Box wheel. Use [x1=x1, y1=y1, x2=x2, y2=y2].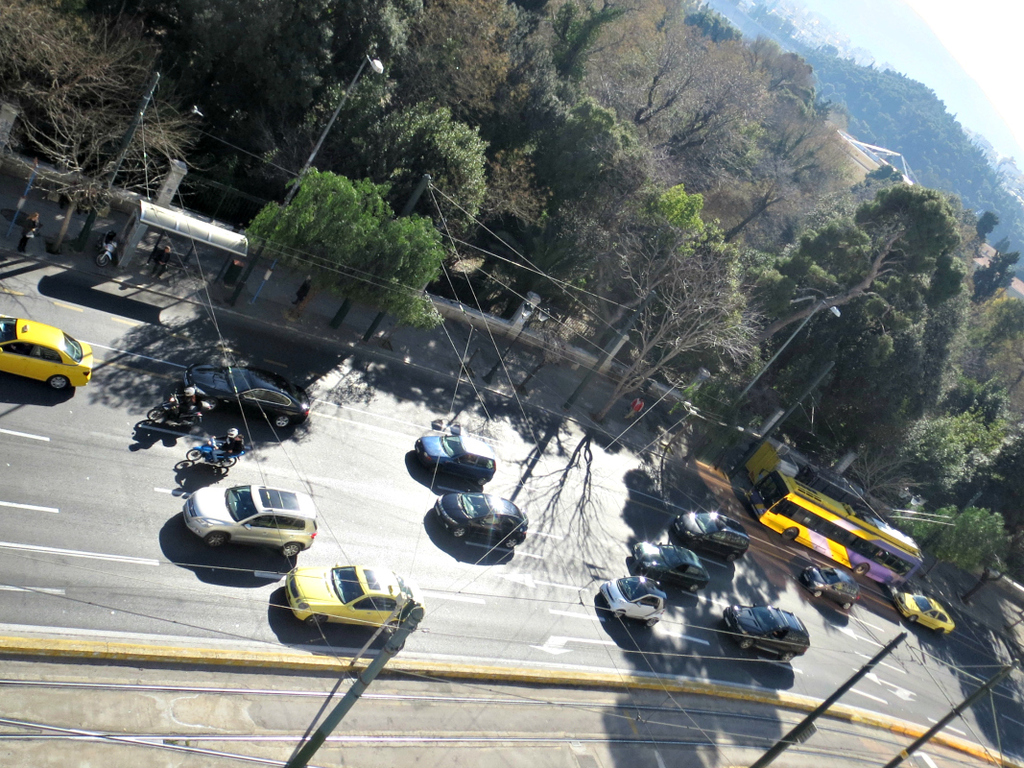
[x1=687, y1=584, x2=700, y2=593].
